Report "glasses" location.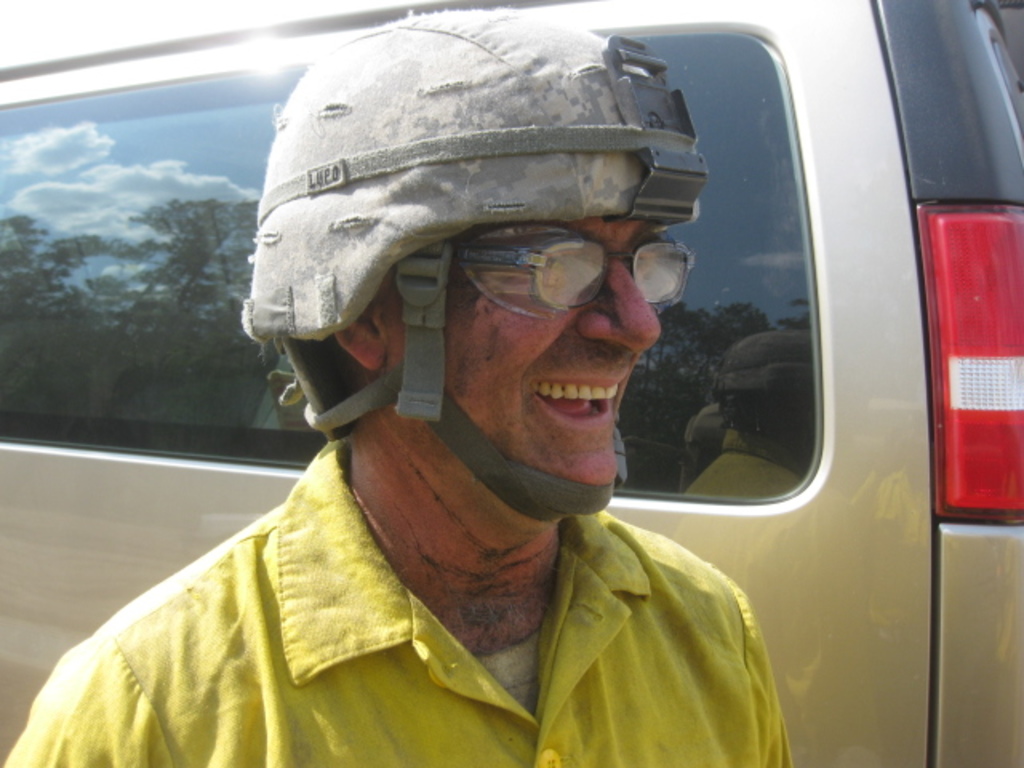
Report: bbox=[453, 226, 694, 330].
